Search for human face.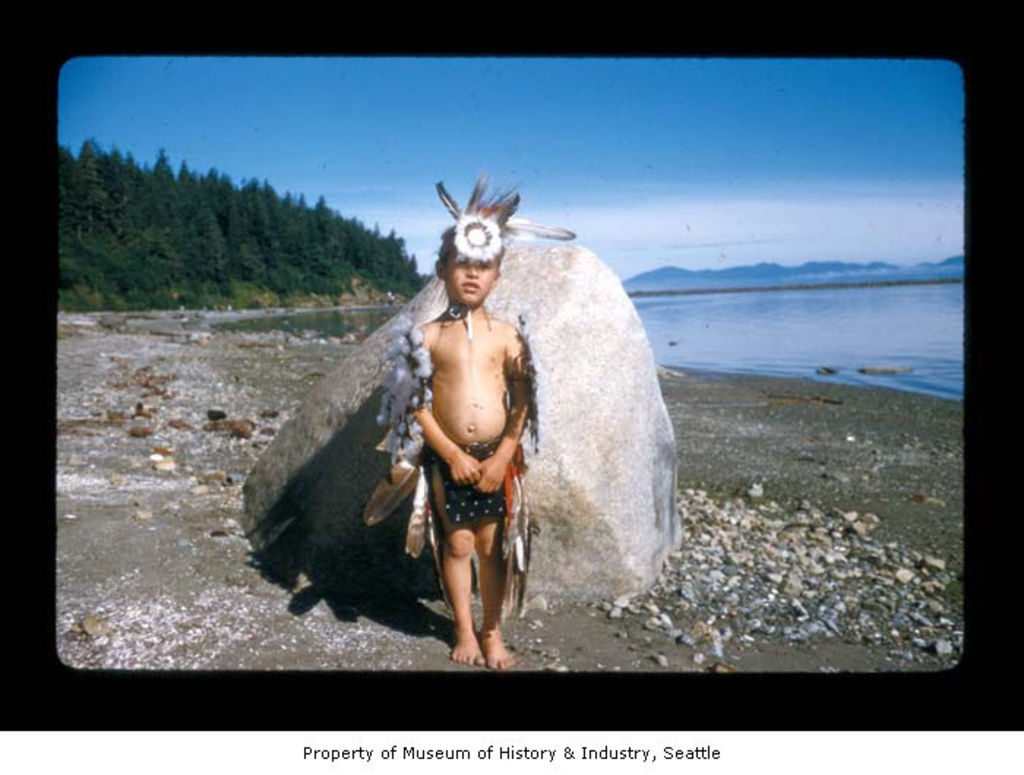
Found at left=443, top=250, right=494, bottom=310.
